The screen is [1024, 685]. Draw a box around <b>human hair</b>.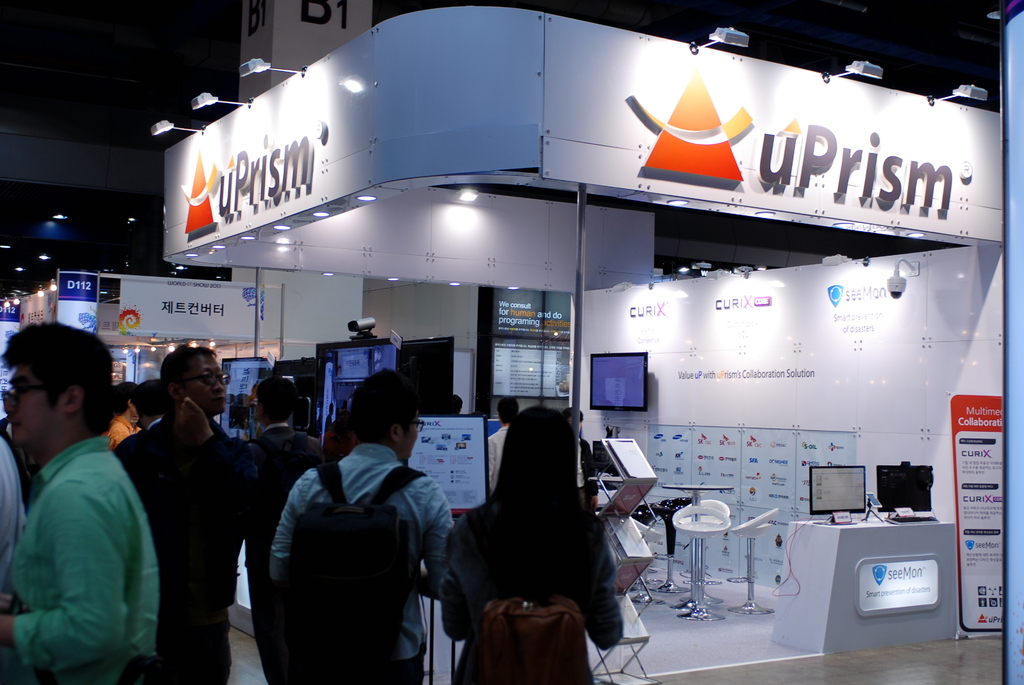
box(259, 379, 298, 423).
